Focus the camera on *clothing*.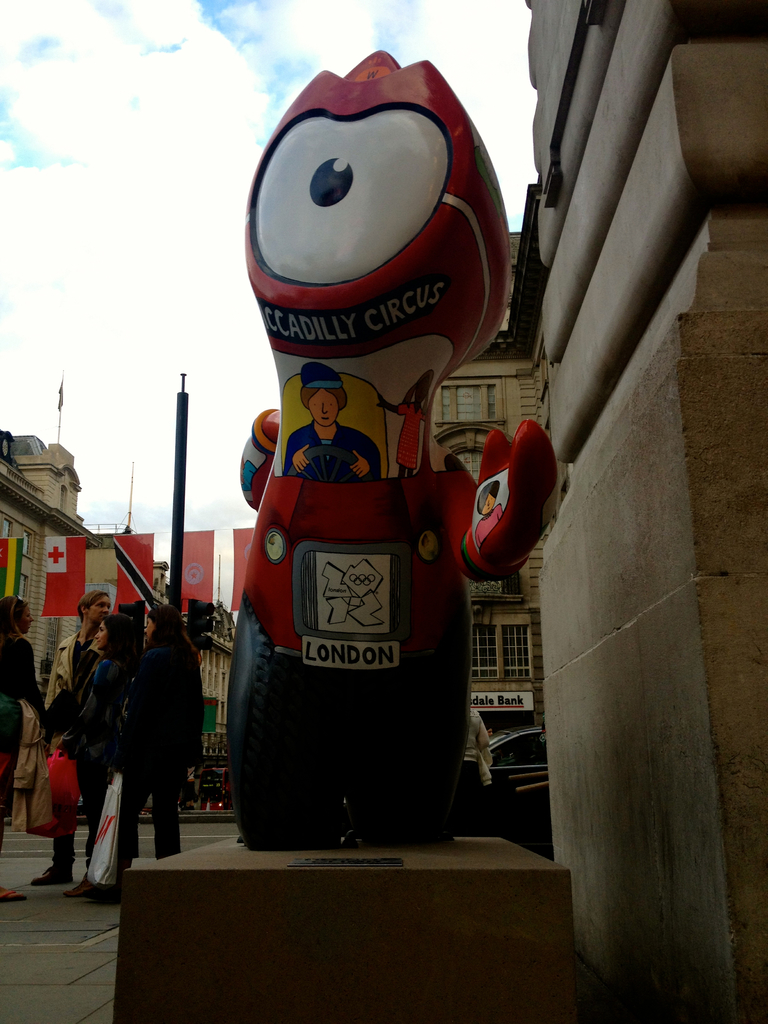
Focus region: x1=285, y1=424, x2=378, y2=486.
